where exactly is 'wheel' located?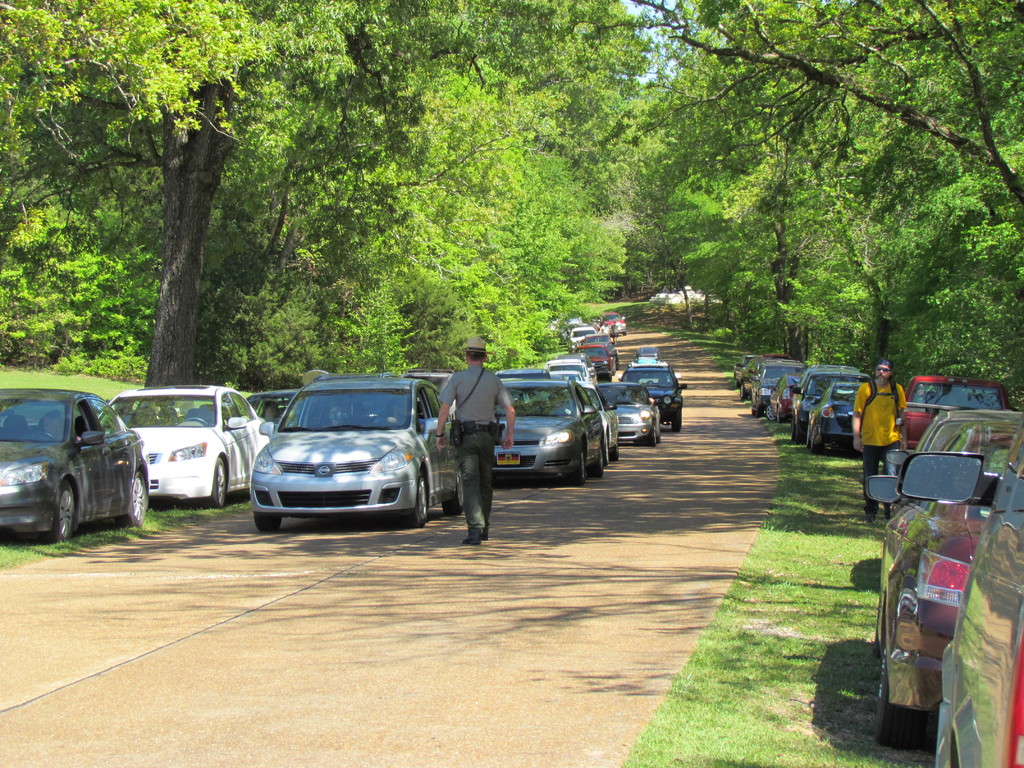
Its bounding box is box=[612, 451, 619, 467].
